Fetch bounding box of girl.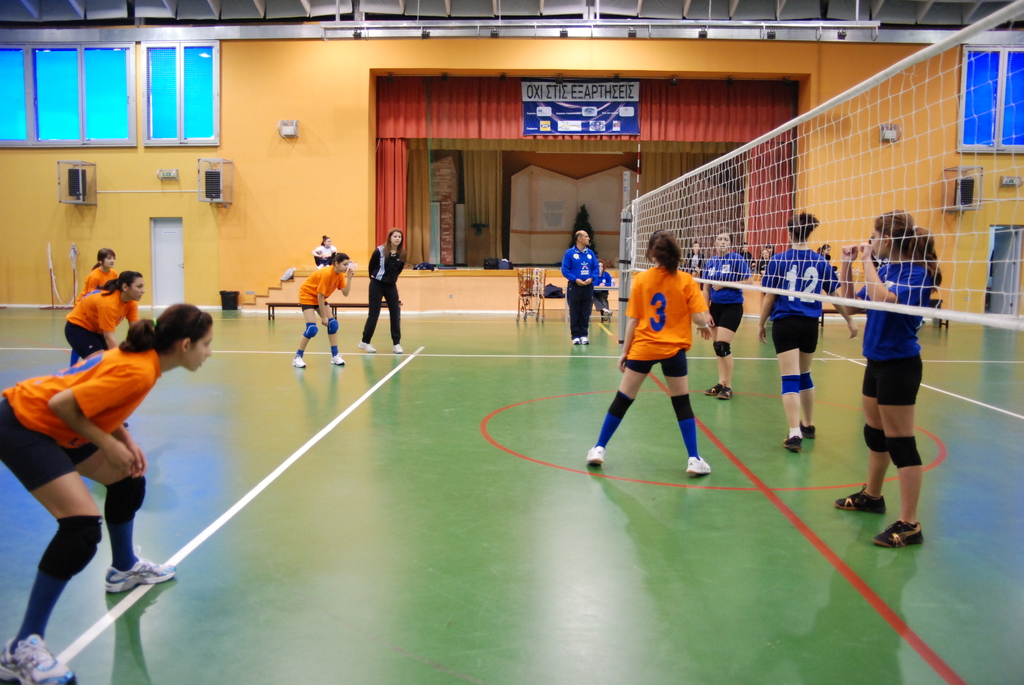
Bbox: bbox(0, 300, 215, 684).
